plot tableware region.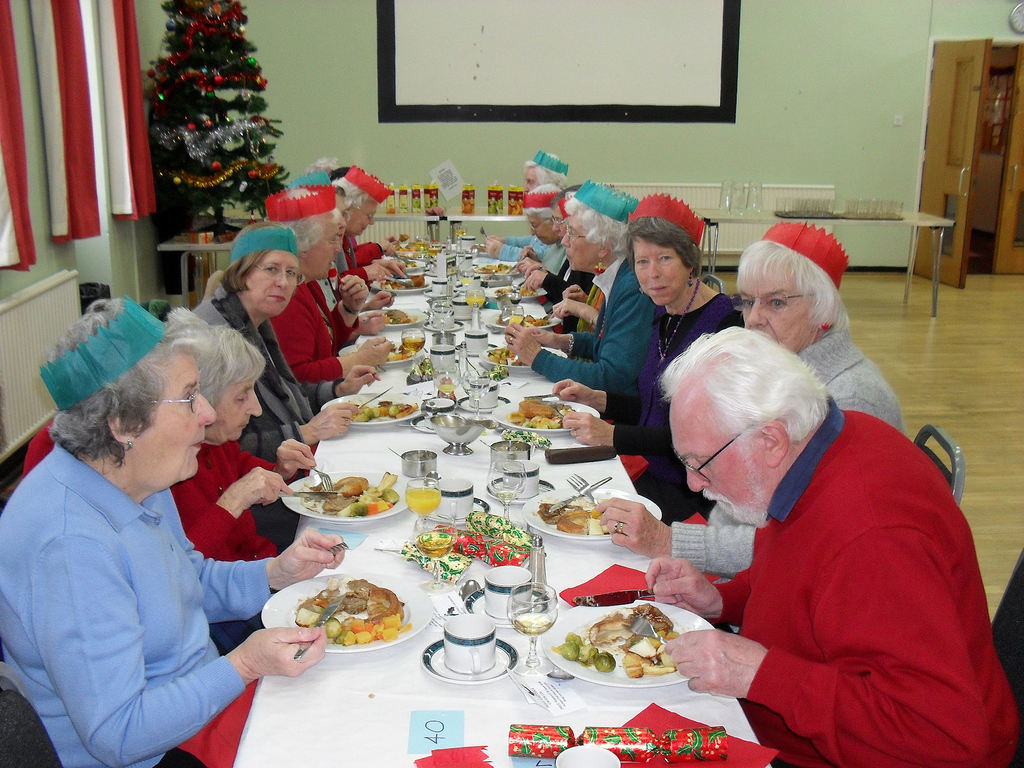
Plotted at rect(529, 533, 547, 586).
